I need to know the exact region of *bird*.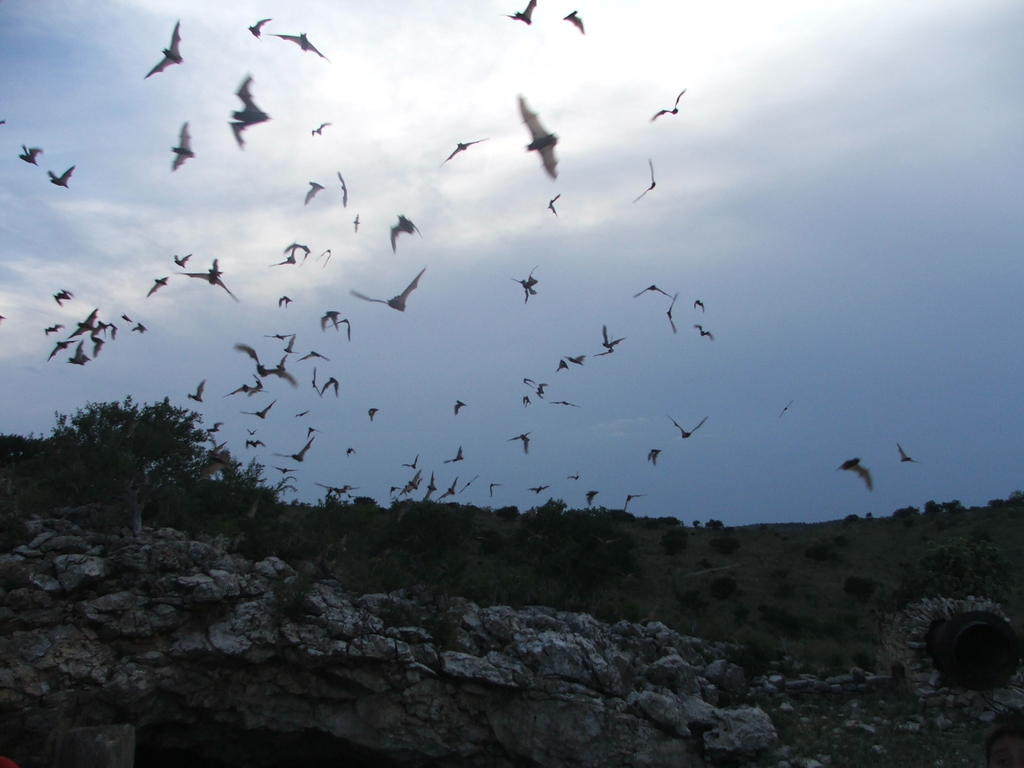
Region: bbox=(281, 337, 302, 355).
